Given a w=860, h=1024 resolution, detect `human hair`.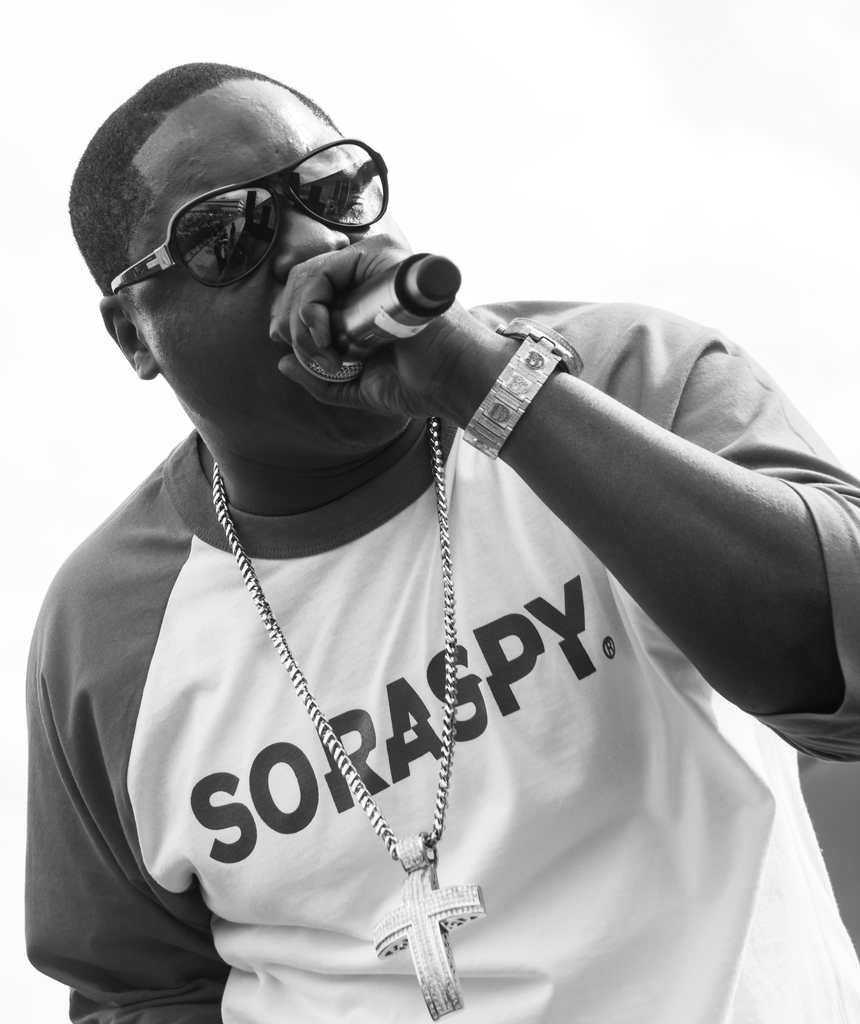
<bbox>63, 48, 404, 364</bbox>.
